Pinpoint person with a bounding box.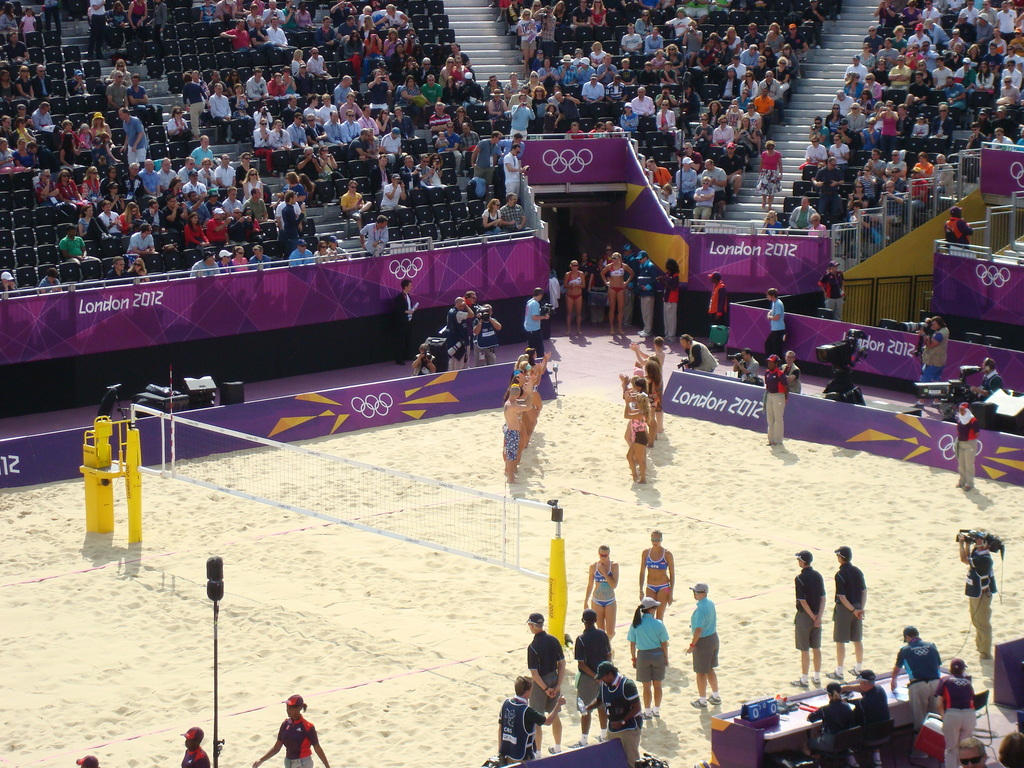
region(961, 735, 981, 767).
